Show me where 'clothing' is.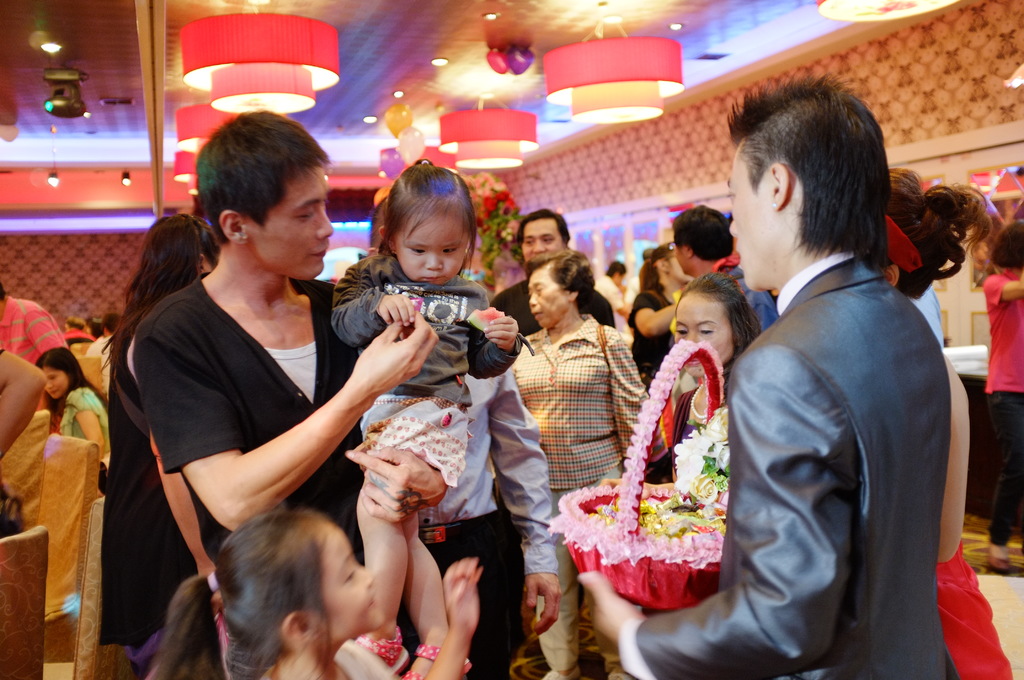
'clothing' is at x1=61 y1=328 x2=95 y2=348.
